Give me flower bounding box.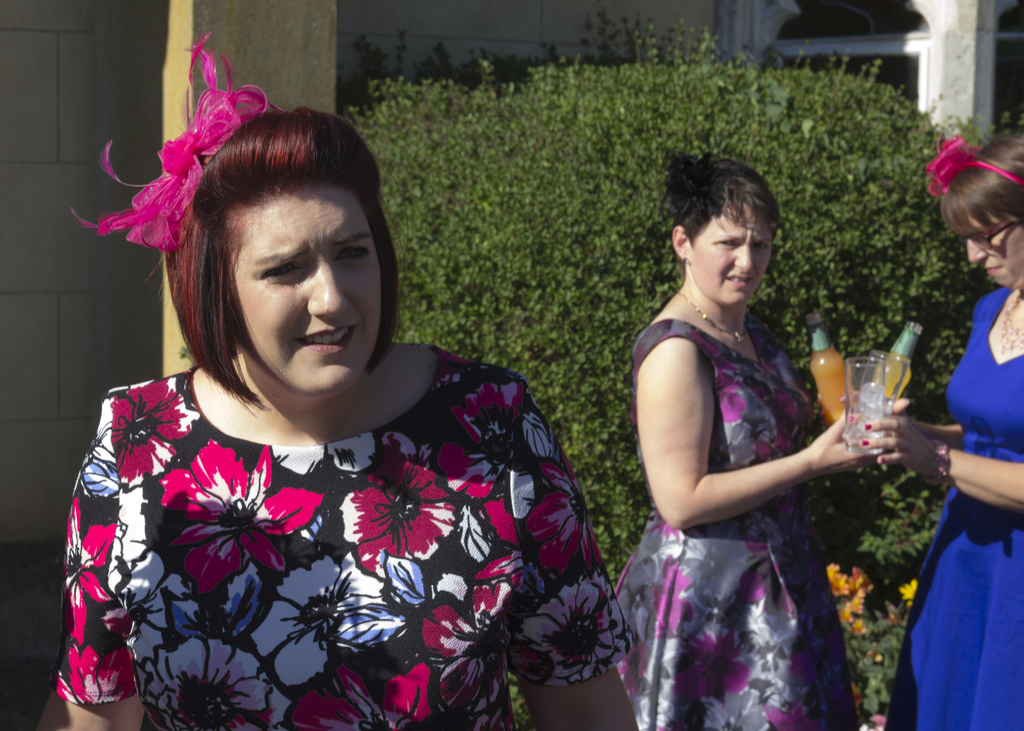
(917, 132, 969, 203).
